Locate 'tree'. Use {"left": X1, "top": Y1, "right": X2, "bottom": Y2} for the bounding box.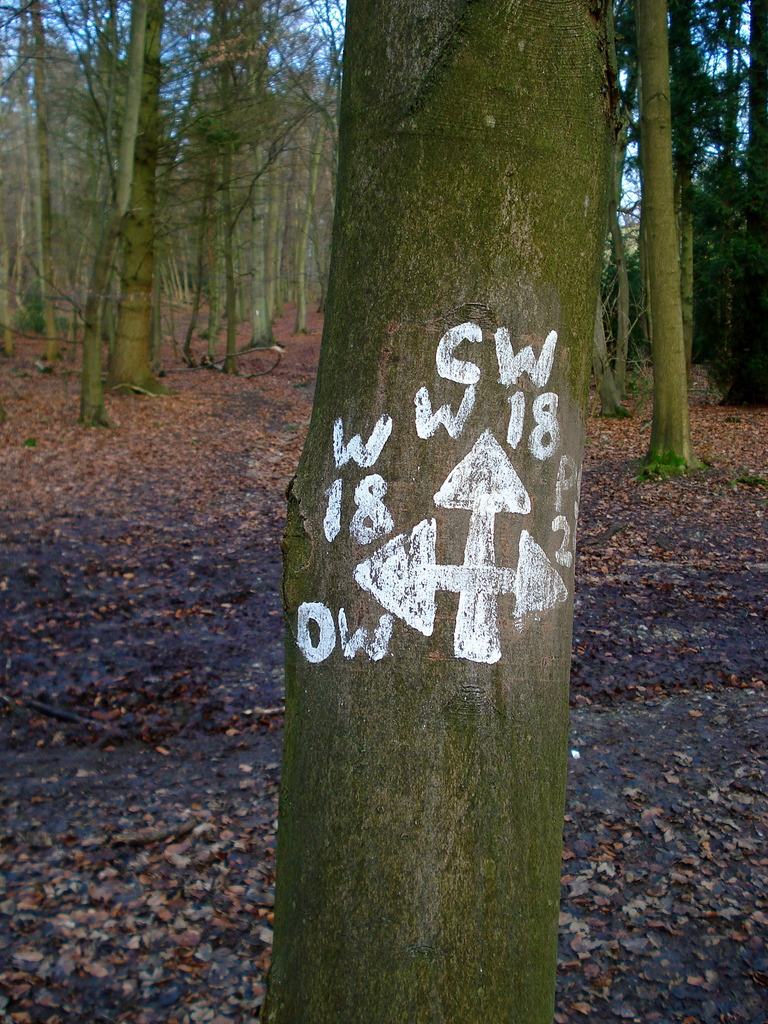
{"left": 262, "top": 0, "right": 625, "bottom": 1023}.
